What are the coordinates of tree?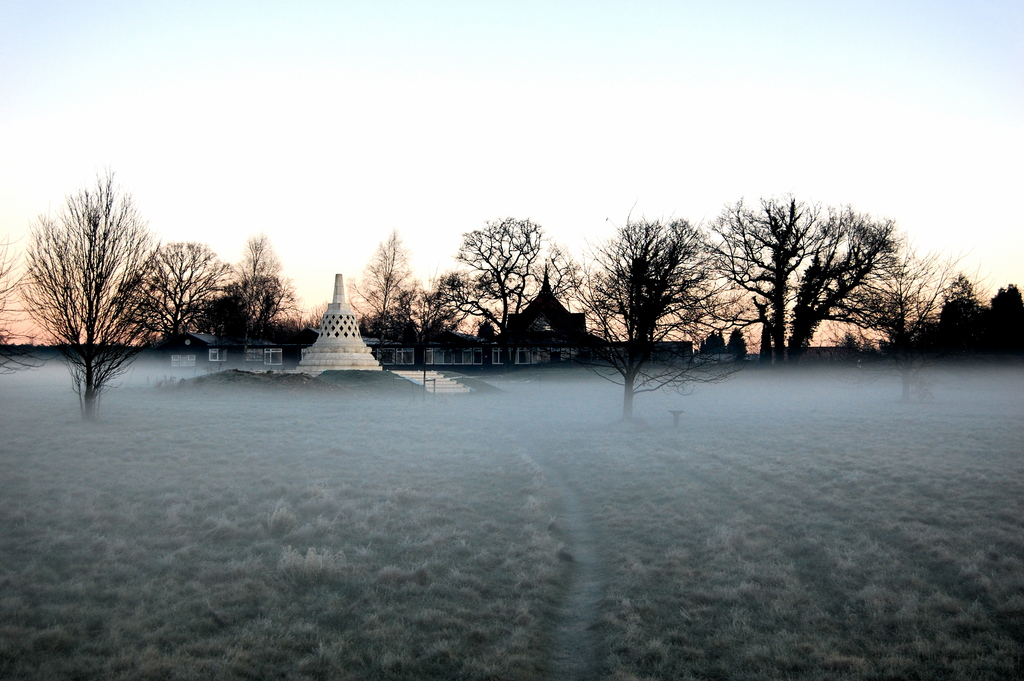
228/233/297/351.
